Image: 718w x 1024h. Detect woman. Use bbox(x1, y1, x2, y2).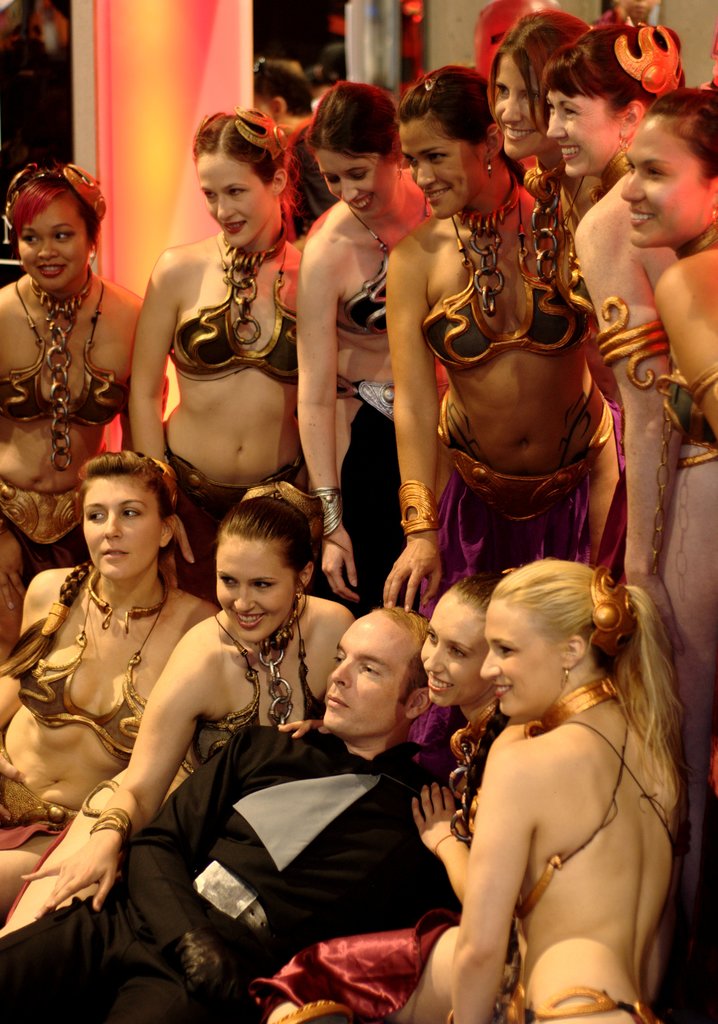
bbox(21, 483, 348, 919).
